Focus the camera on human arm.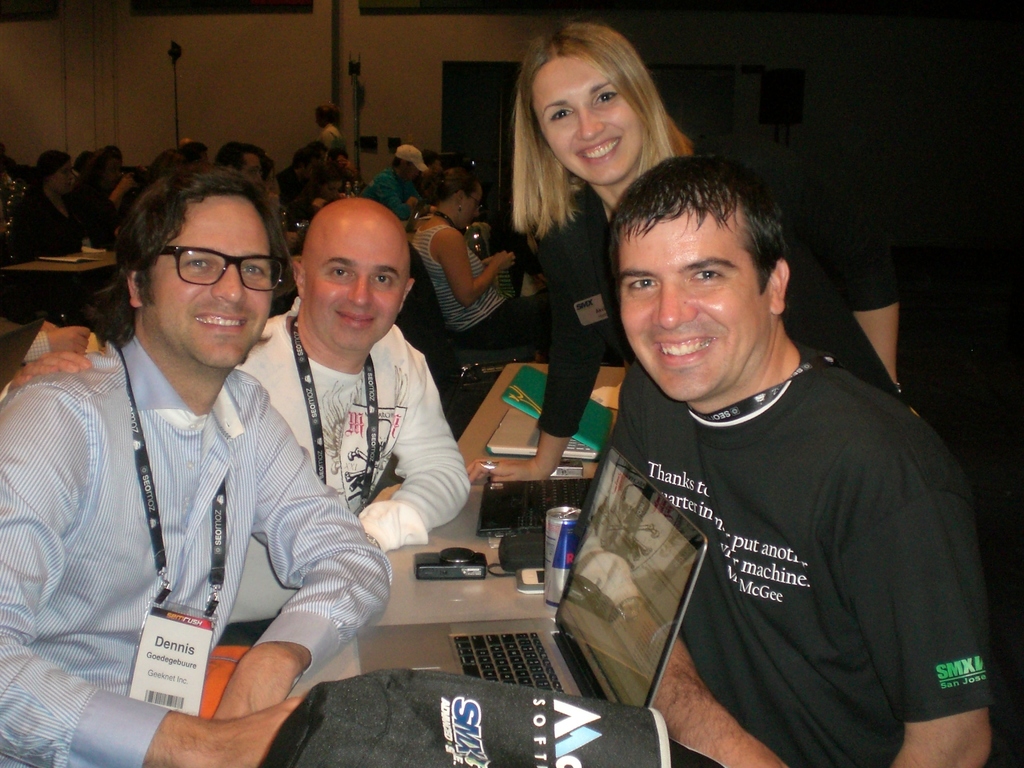
Focus region: region(1, 345, 97, 393).
